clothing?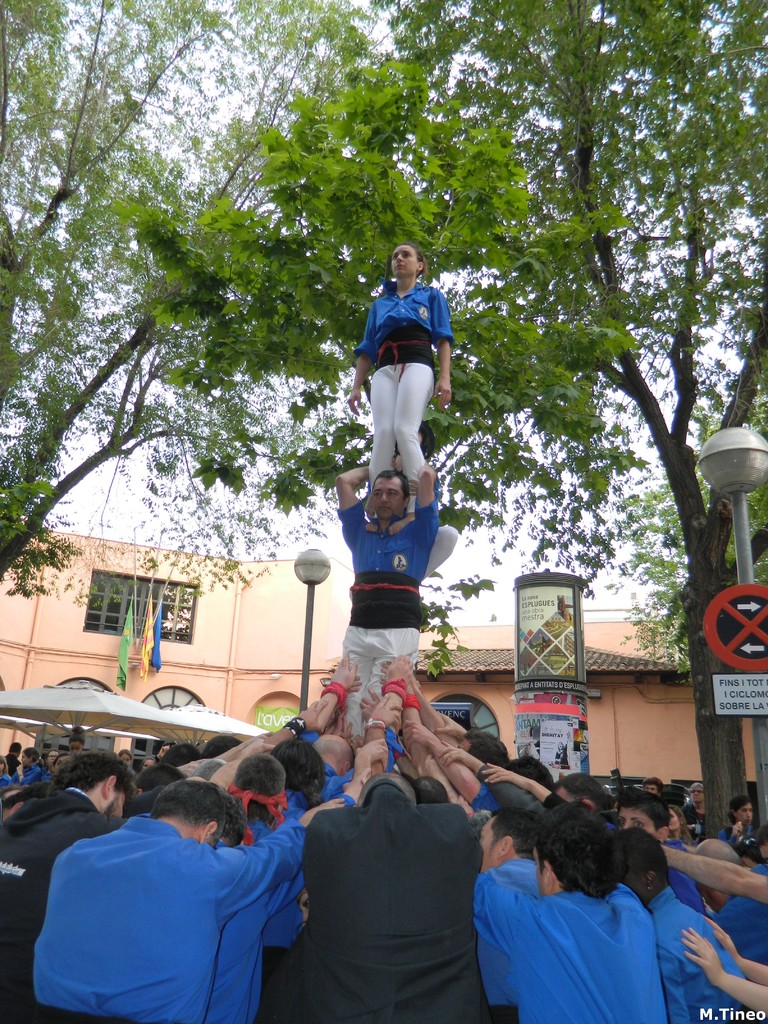
crop(24, 806, 316, 1023)
